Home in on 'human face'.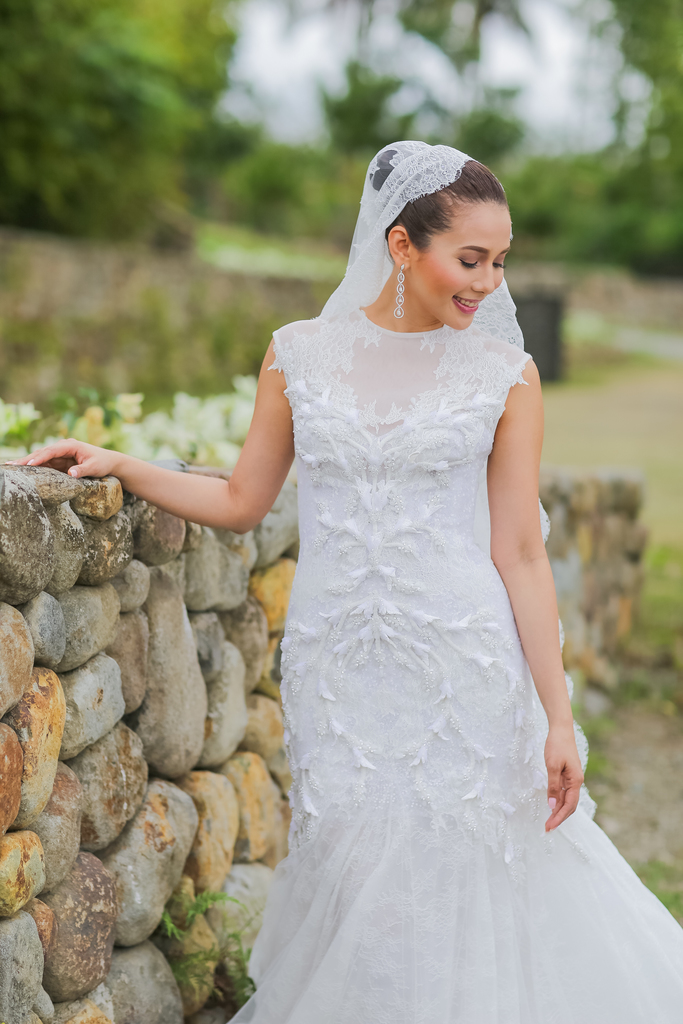
Homed in at 410,204,513,333.
